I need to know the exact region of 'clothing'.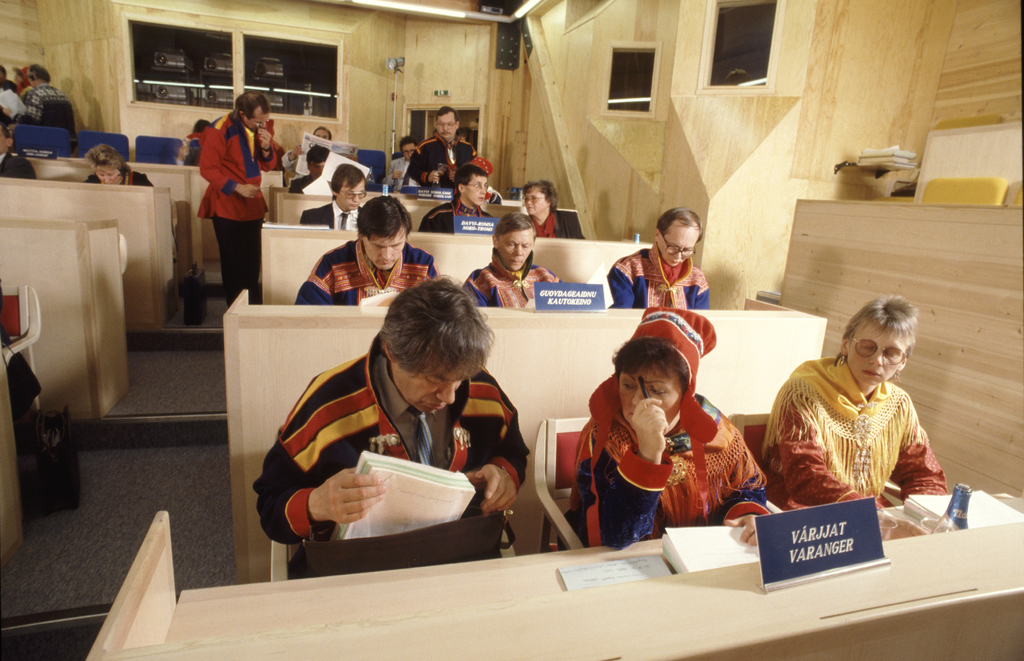
Region: x1=525, y1=212, x2=577, y2=236.
